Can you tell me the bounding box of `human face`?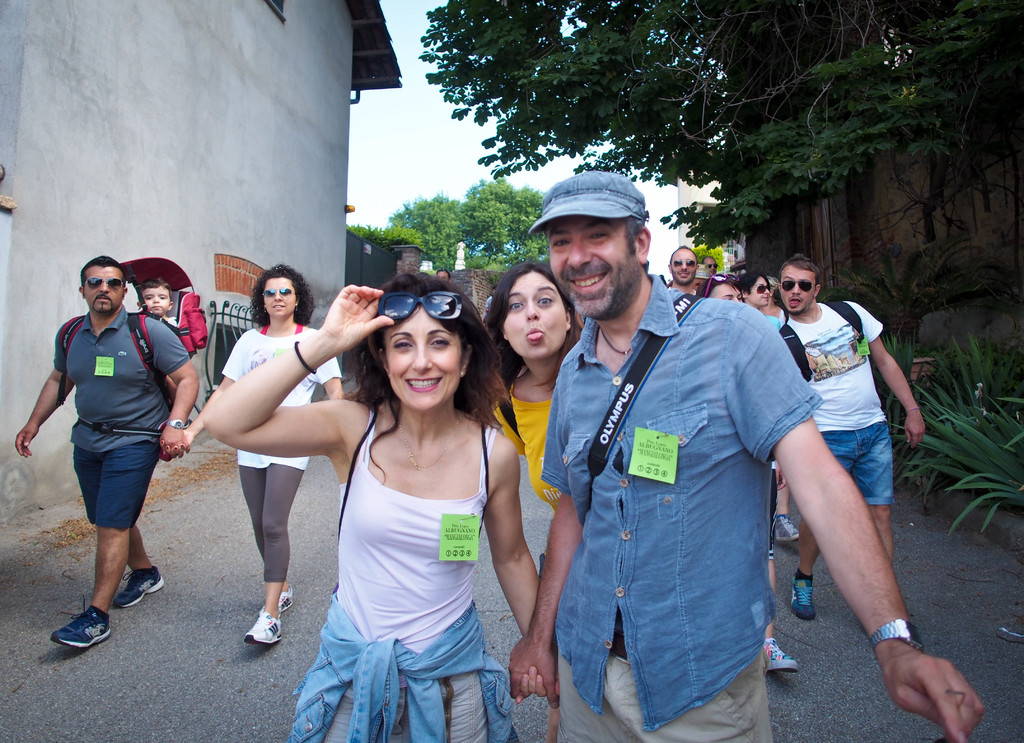
box=[548, 214, 629, 311].
